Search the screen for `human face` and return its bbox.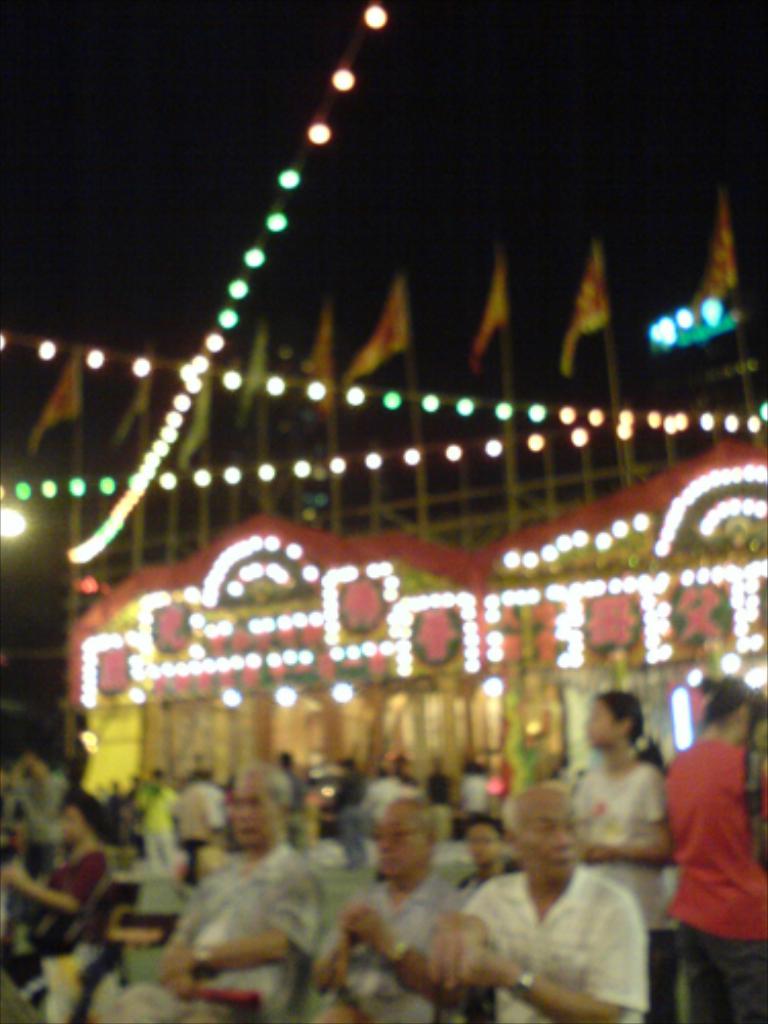
Found: pyautogui.locateOnScreen(469, 825, 496, 866).
